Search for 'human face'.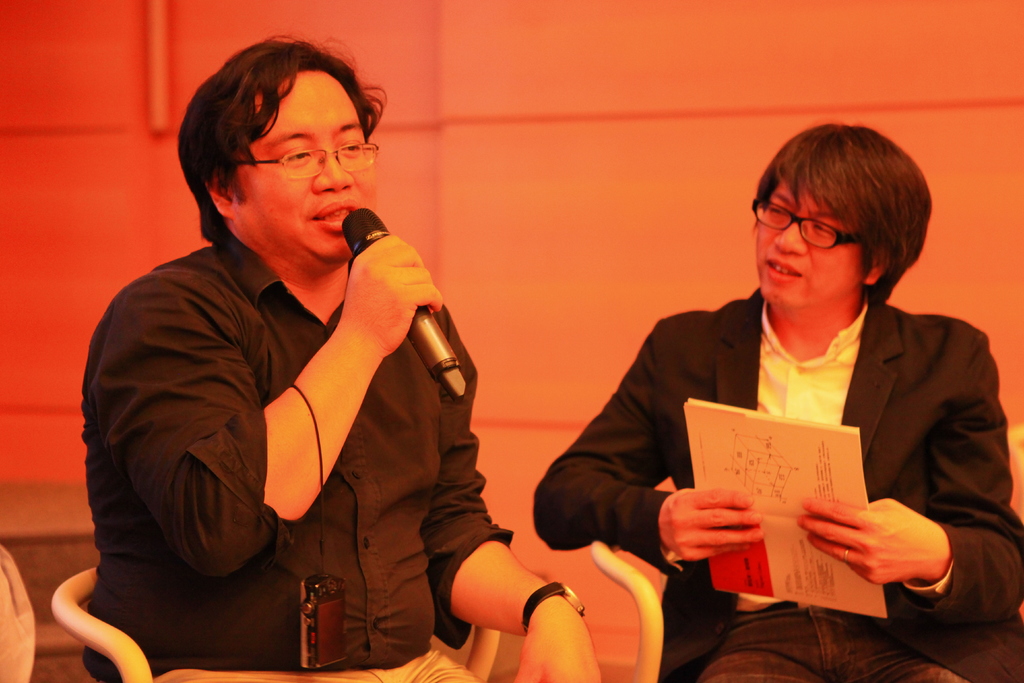
Found at [x1=251, y1=68, x2=367, y2=266].
